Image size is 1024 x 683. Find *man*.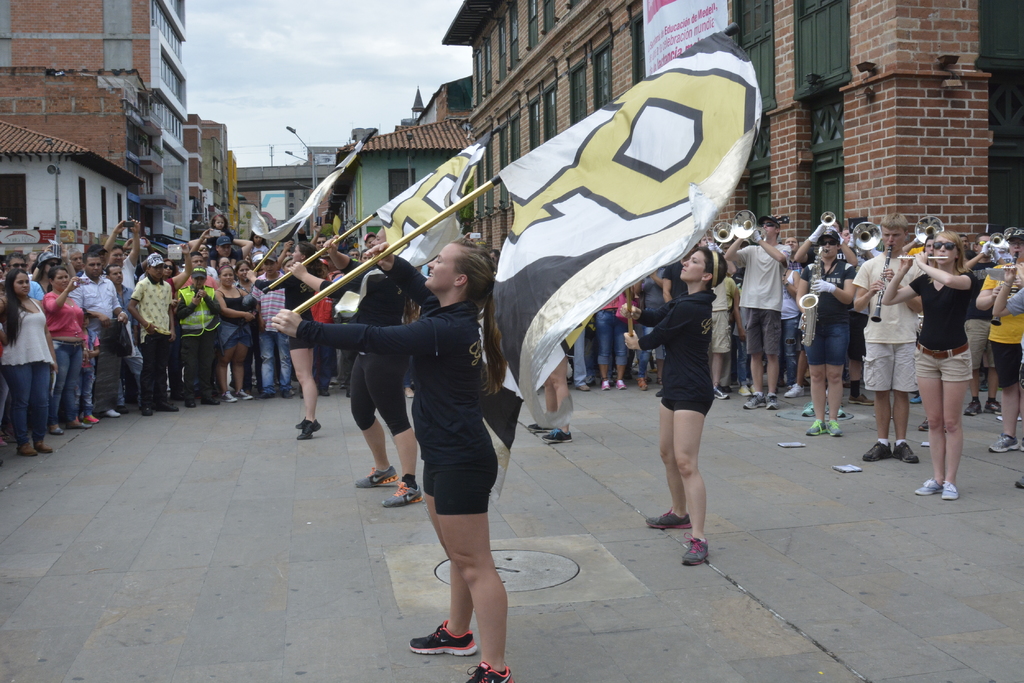
crop(722, 214, 790, 411).
